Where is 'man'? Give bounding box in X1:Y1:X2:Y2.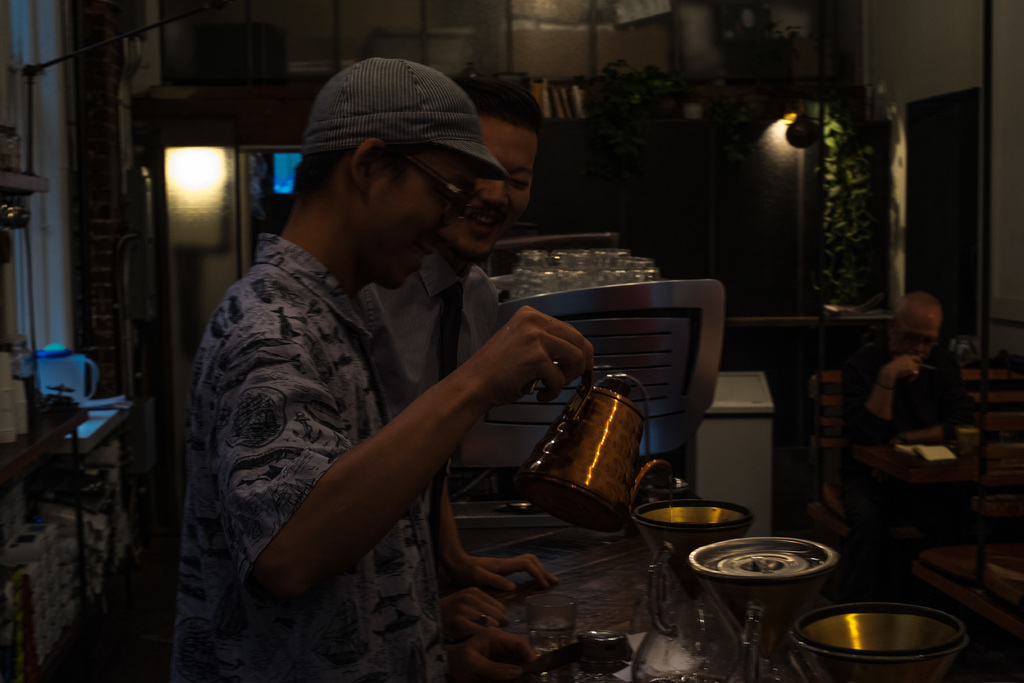
174:53:588:682.
